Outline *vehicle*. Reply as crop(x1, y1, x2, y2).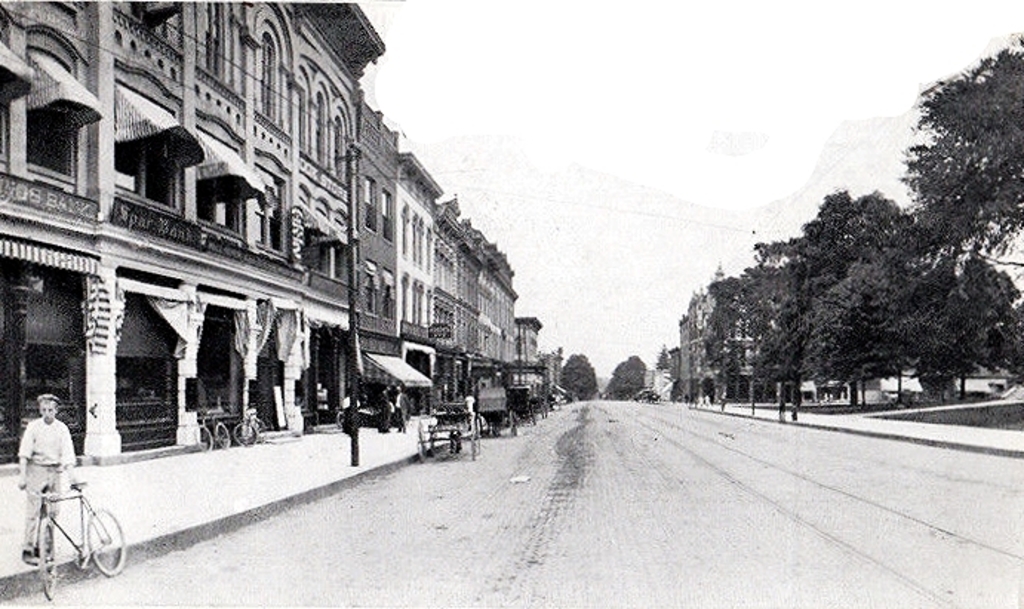
crop(467, 387, 520, 446).
